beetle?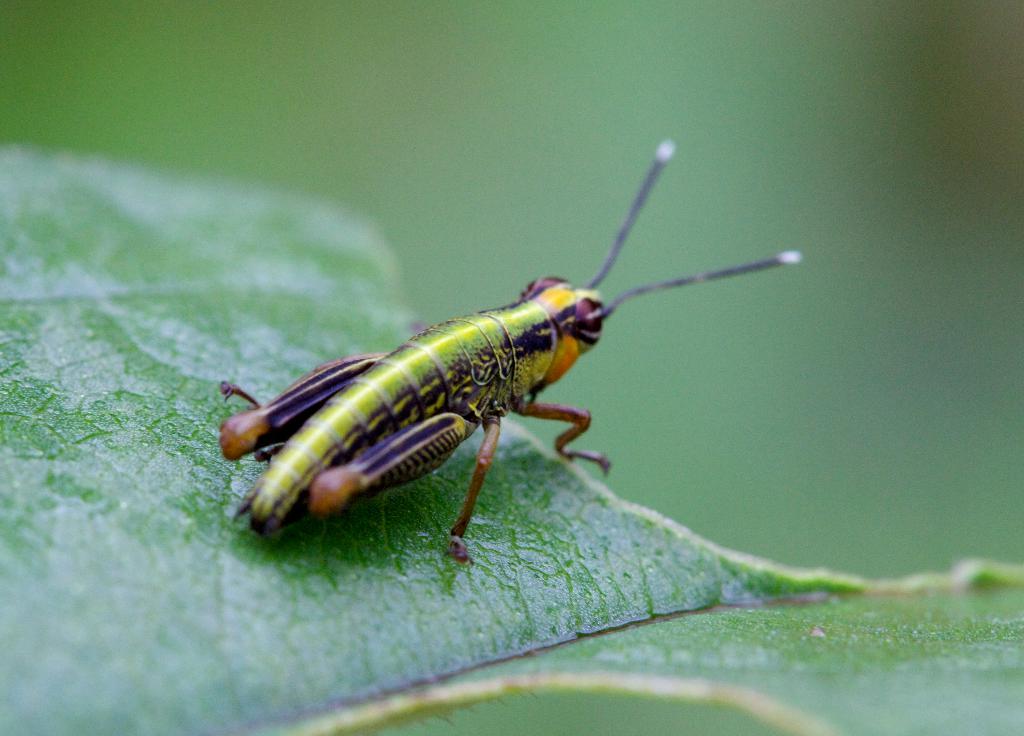
227/140/812/579
